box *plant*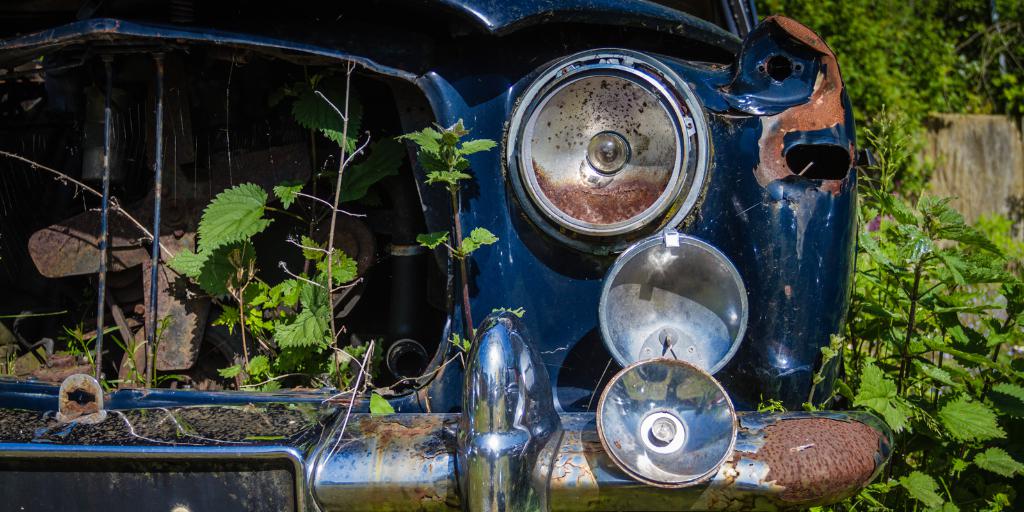
locate(797, 350, 846, 425)
